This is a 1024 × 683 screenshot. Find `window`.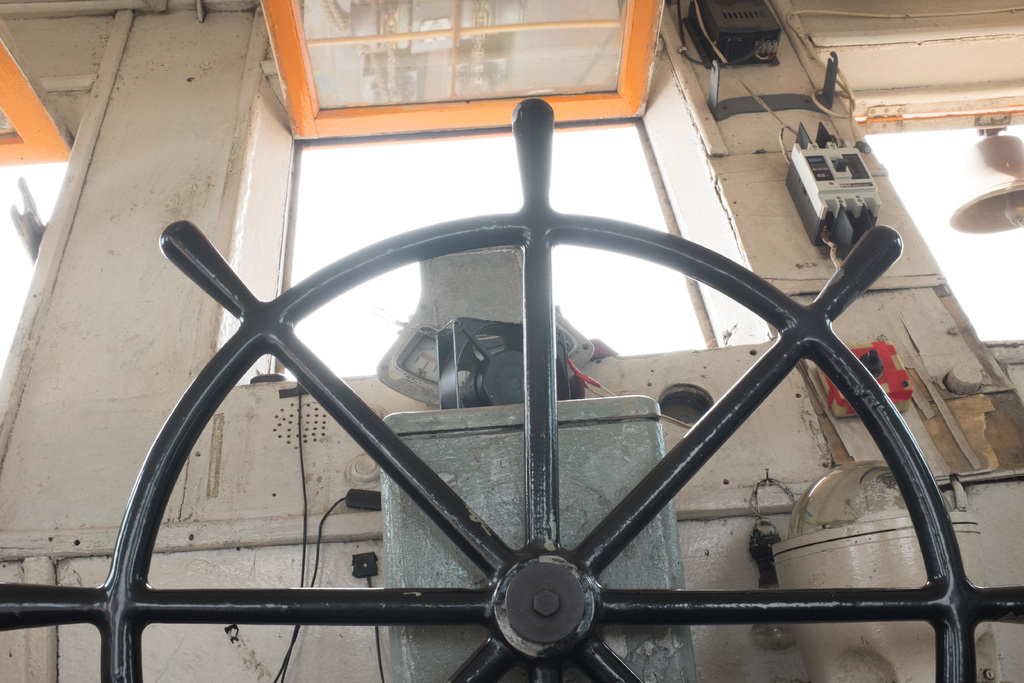
Bounding box: region(259, 0, 719, 371).
